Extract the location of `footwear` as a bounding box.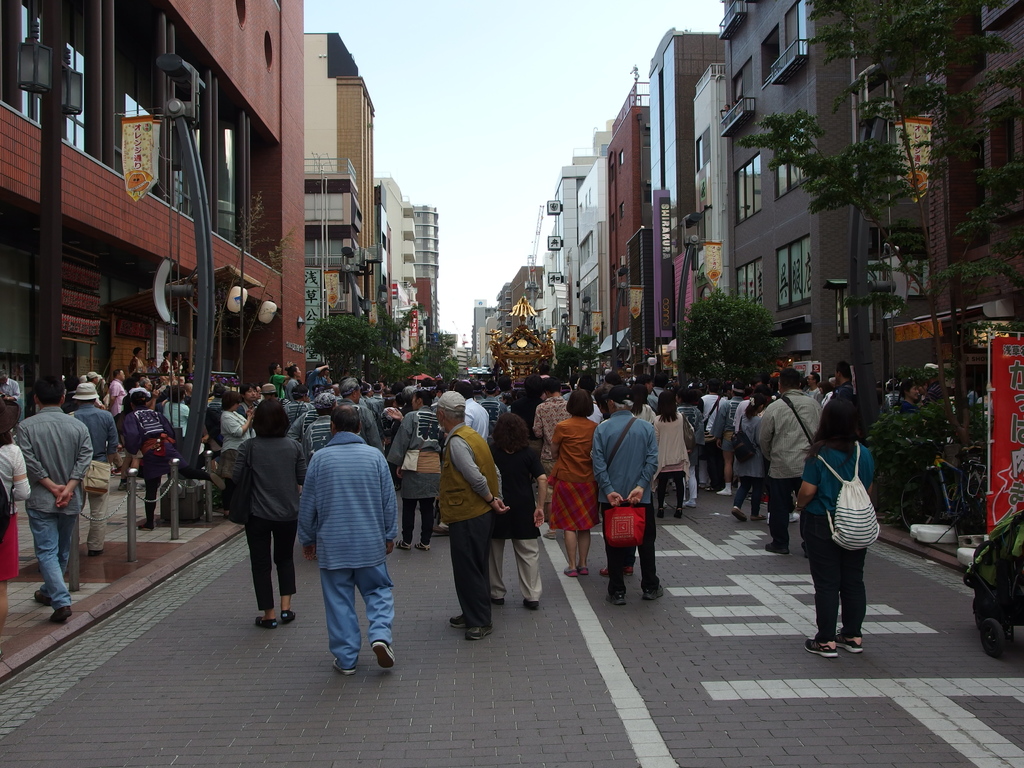
<box>433,524,447,536</box>.
